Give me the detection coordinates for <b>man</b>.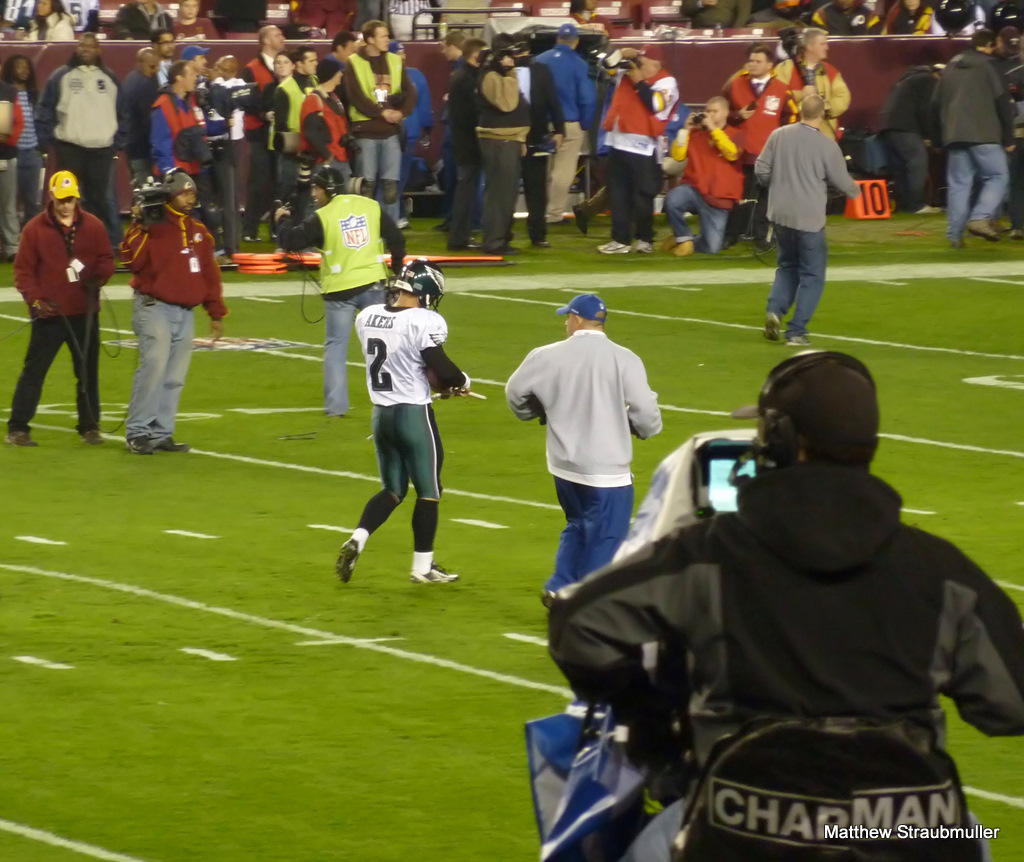
[2,163,119,460].
